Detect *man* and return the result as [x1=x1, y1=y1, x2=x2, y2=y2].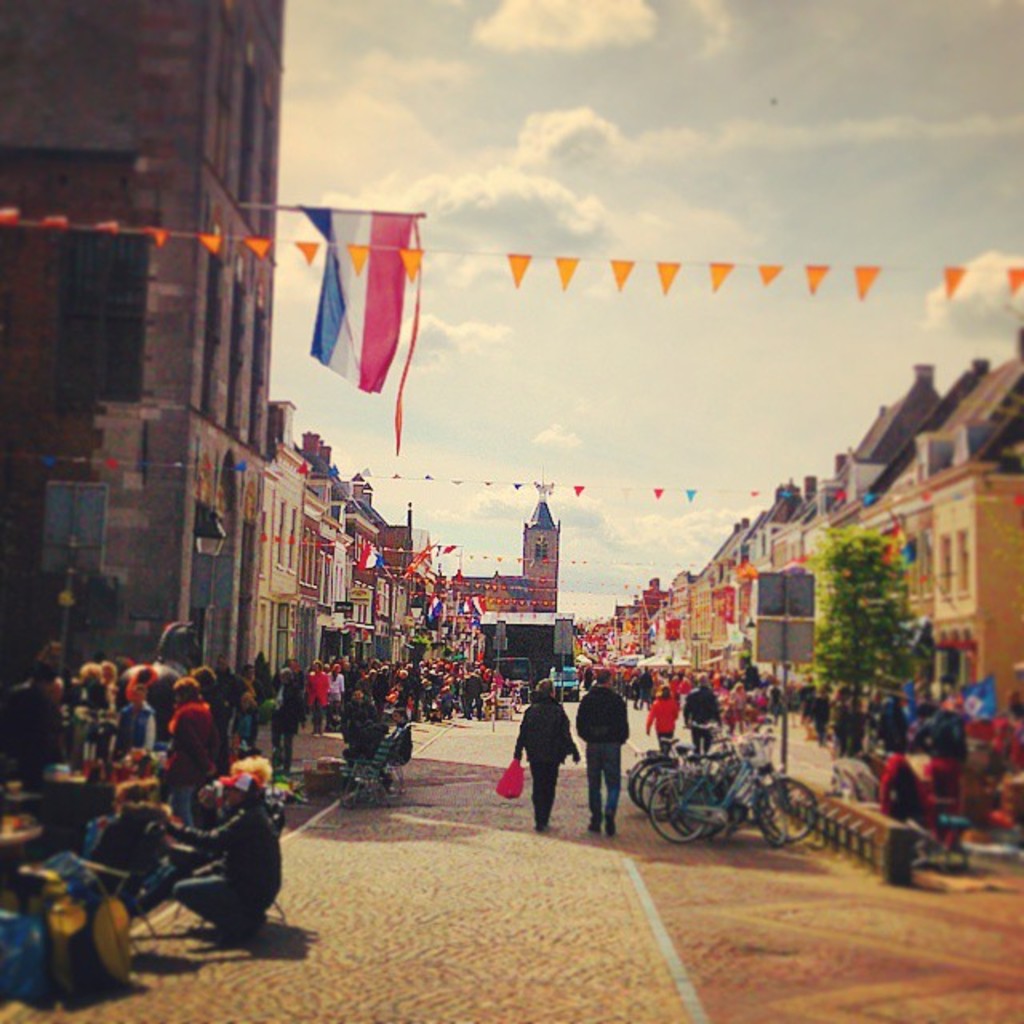
[x1=378, y1=702, x2=418, y2=770].
